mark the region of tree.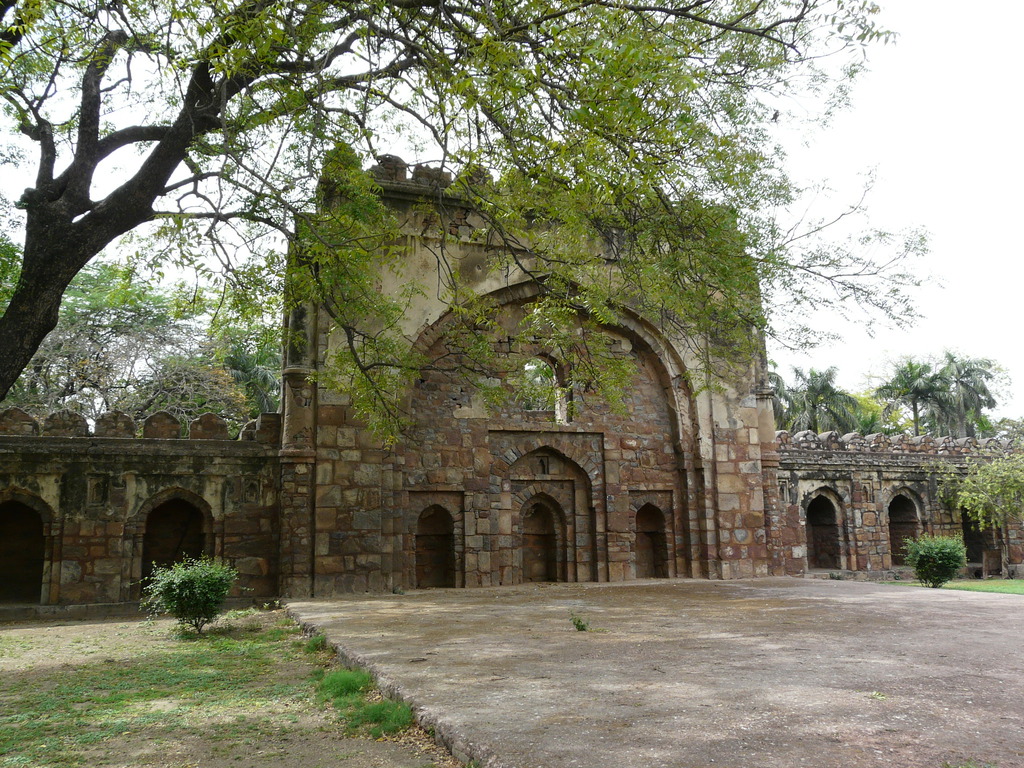
Region: {"x1": 935, "y1": 450, "x2": 1023, "y2": 573}.
